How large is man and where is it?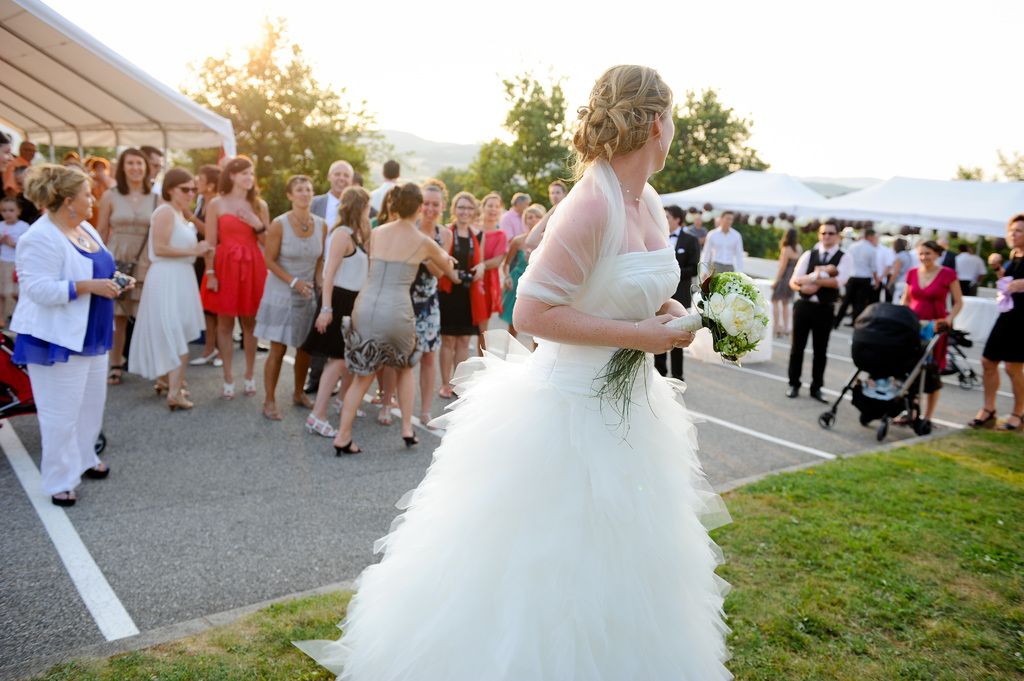
Bounding box: region(653, 205, 700, 383).
